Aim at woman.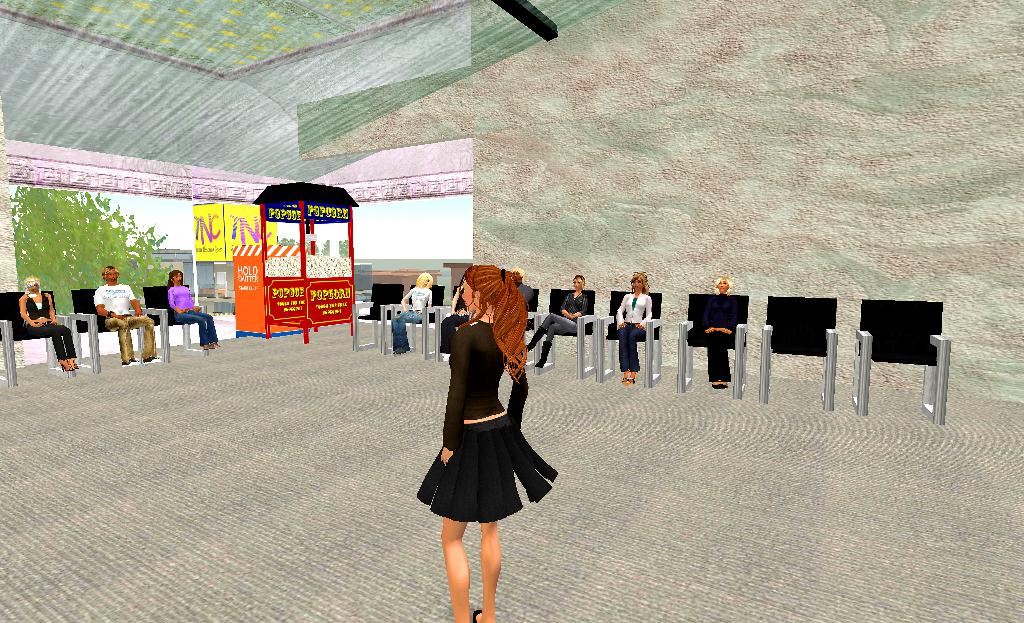
Aimed at {"x1": 437, "y1": 280, "x2": 474, "y2": 360}.
